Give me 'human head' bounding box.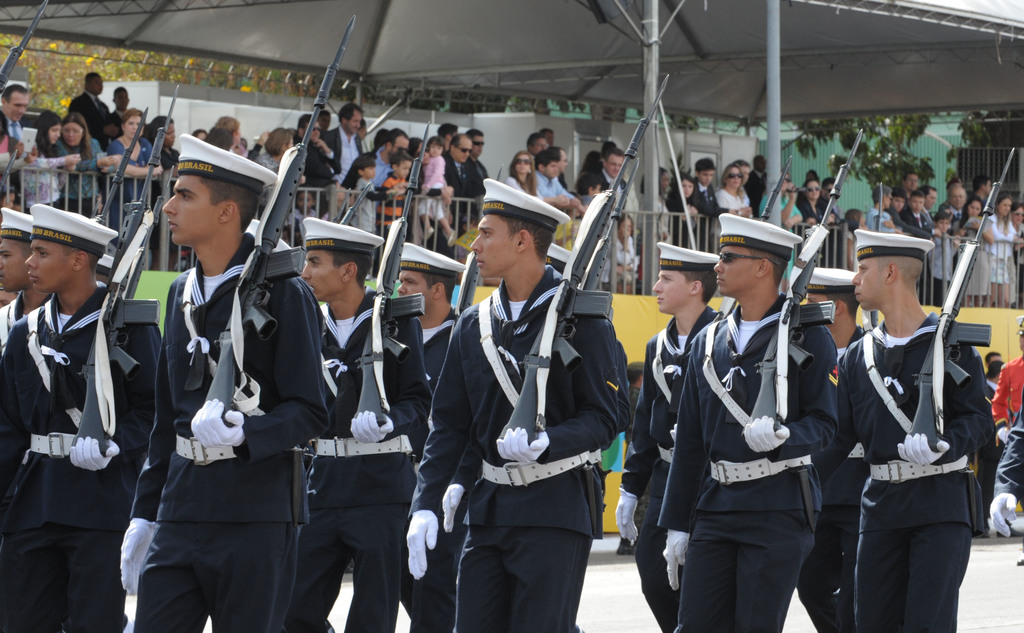
crop(542, 127, 555, 146).
